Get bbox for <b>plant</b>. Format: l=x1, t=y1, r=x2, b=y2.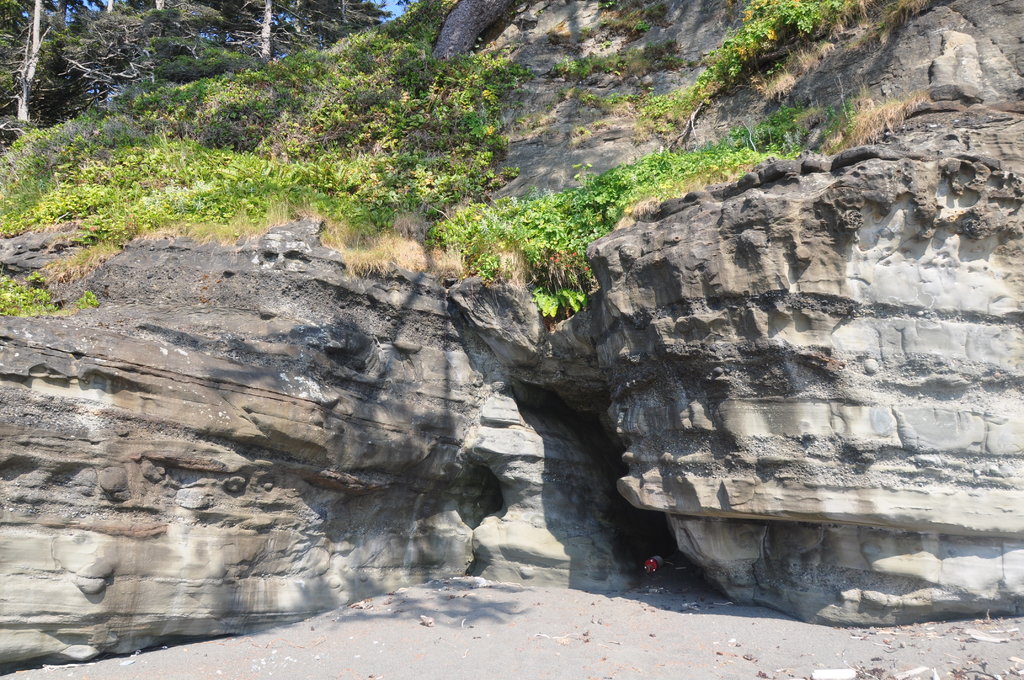
l=589, t=0, r=955, b=158.
